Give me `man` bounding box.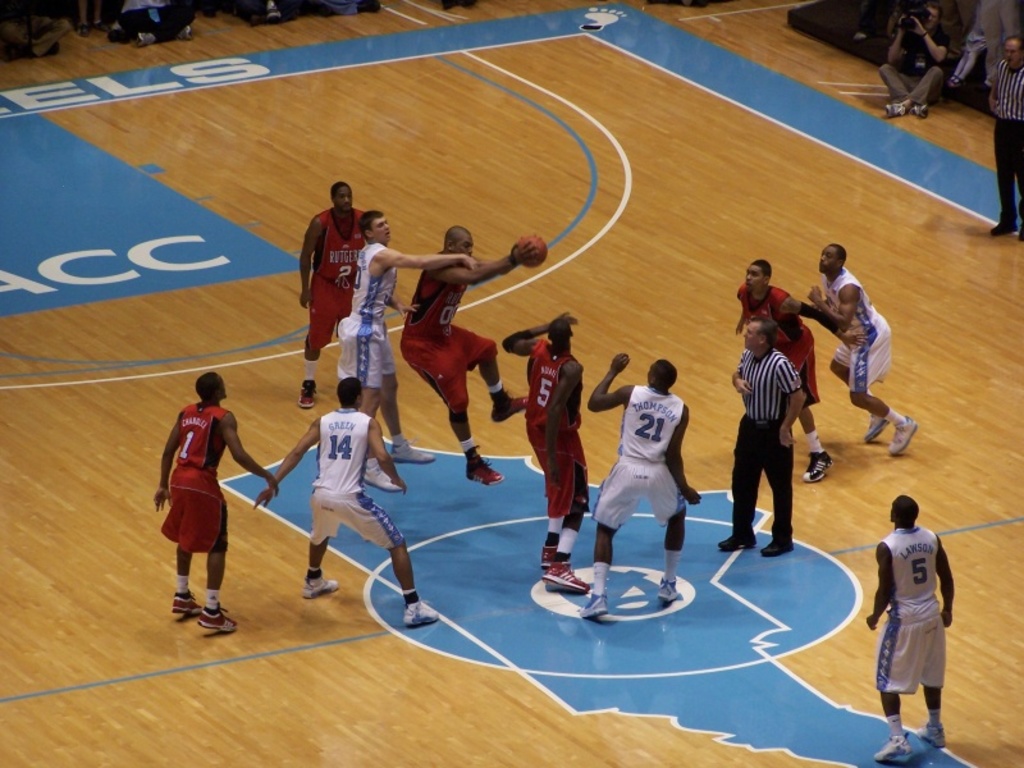
982 33 1023 239.
